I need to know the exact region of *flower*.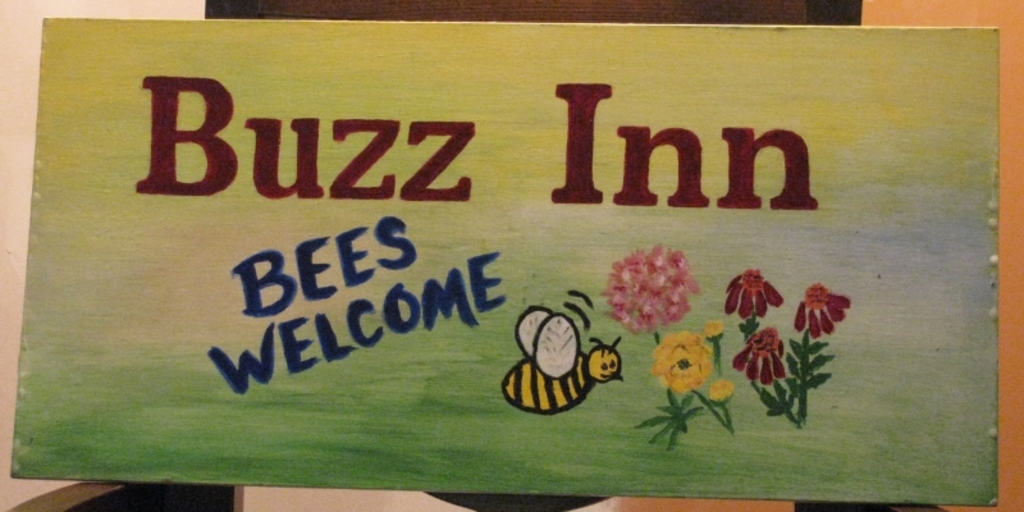
Region: (x1=701, y1=320, x2=724, y2=340).
